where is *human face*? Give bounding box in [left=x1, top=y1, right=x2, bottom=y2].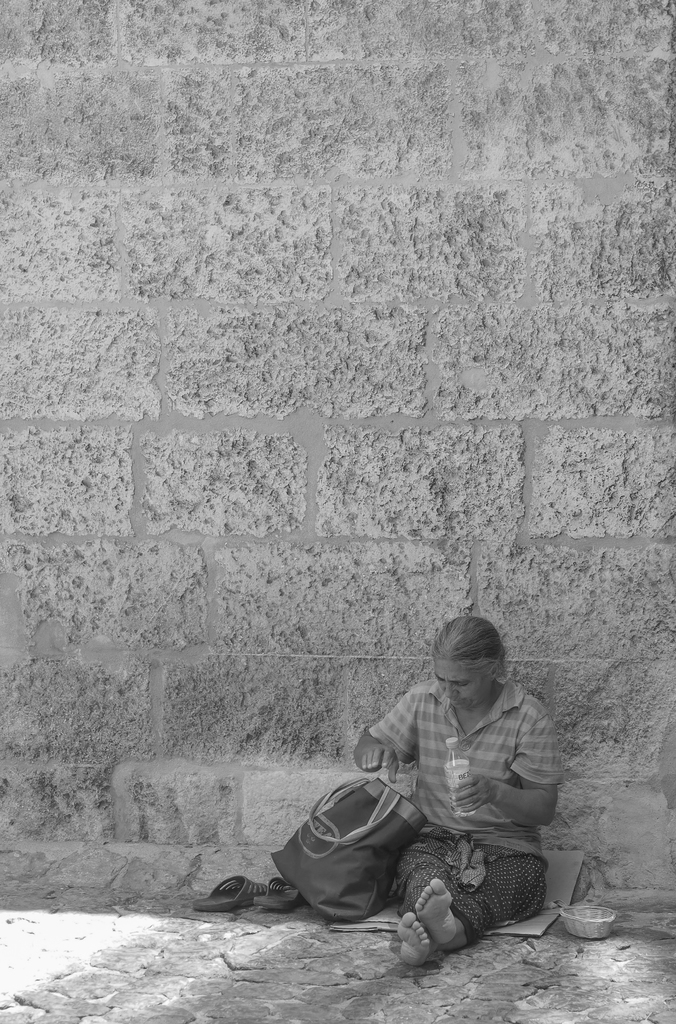
[left=433, top=657, right=488, bottom=713].
